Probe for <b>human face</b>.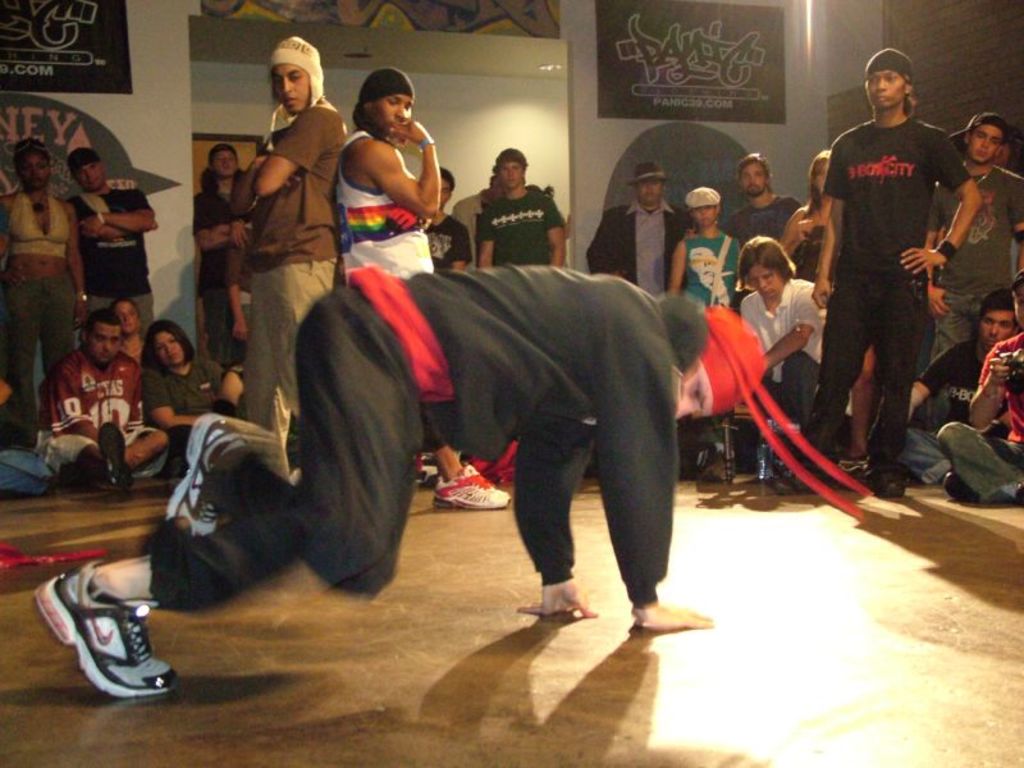
Probe result: crop(868, 69, 905, 108).
